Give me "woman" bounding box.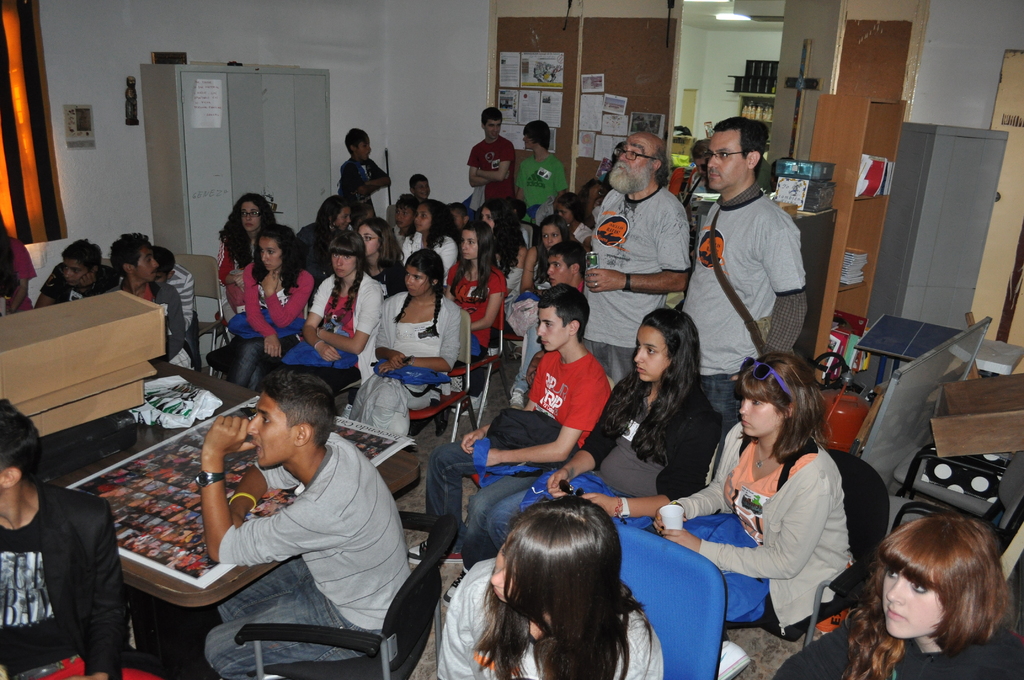
box=[486, 312, 724, 562].
